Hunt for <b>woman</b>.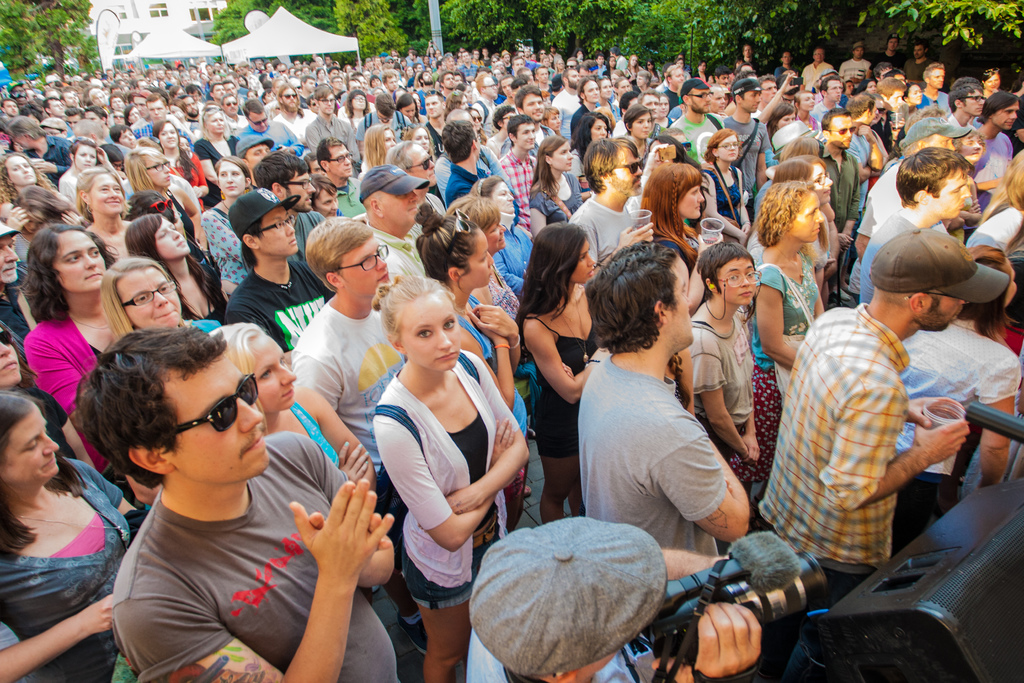
Hunted down at 977:68:1010:99.
